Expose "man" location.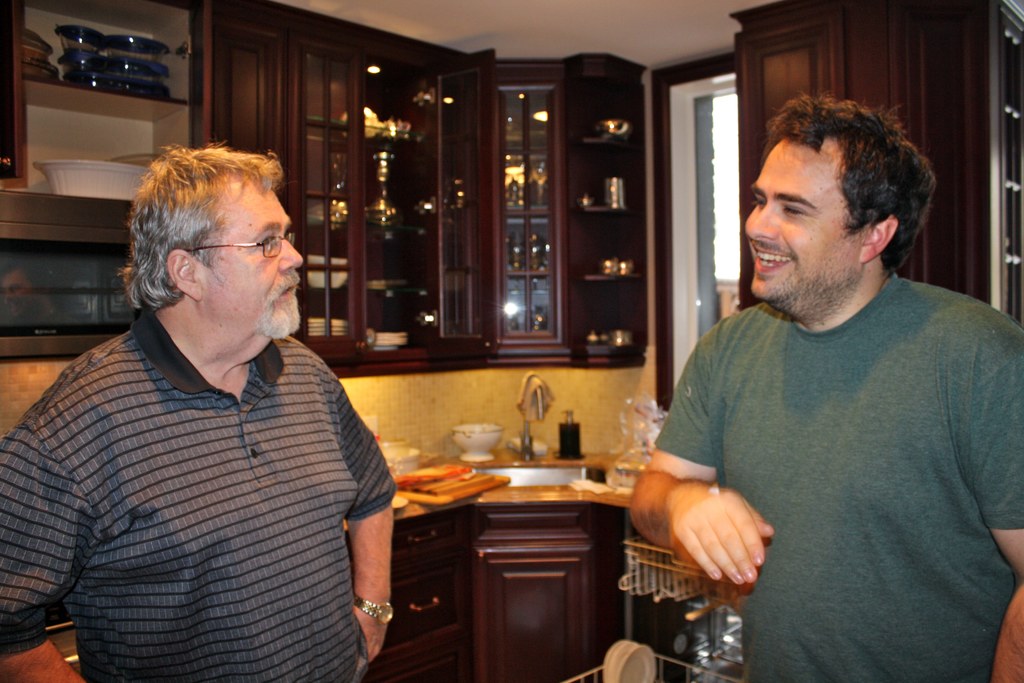
Exposed at pyautogui.locateOnScreen(648, 56, 1014, 663).
